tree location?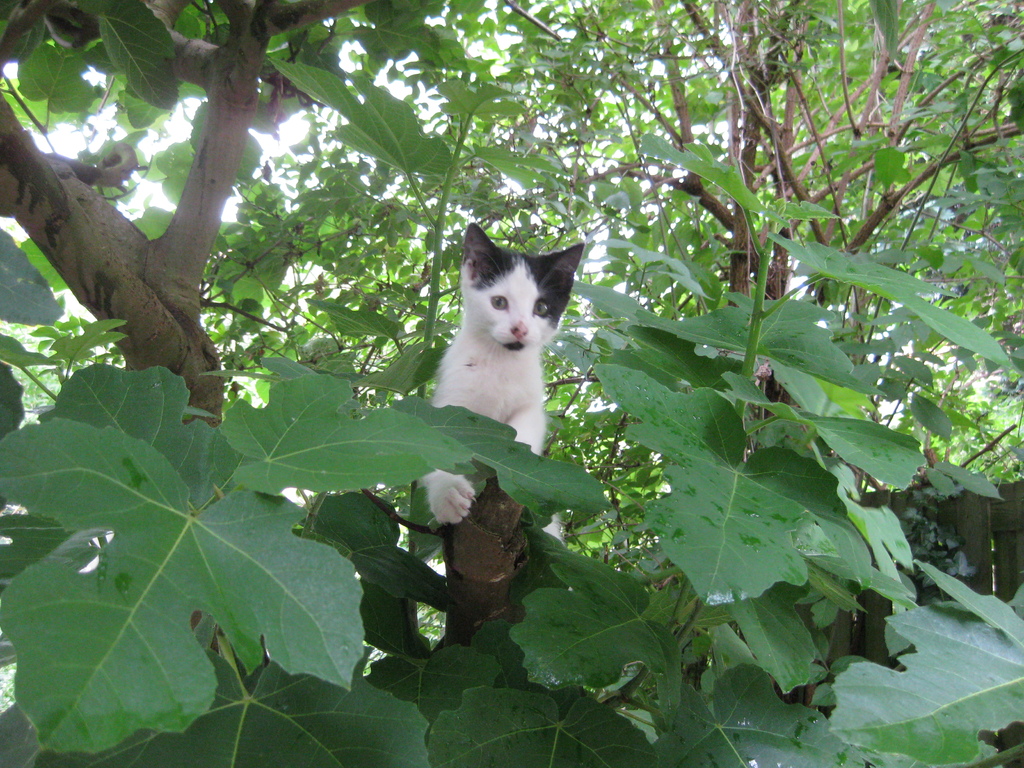
[left=3, top=0, right=1020, bottom=767]
